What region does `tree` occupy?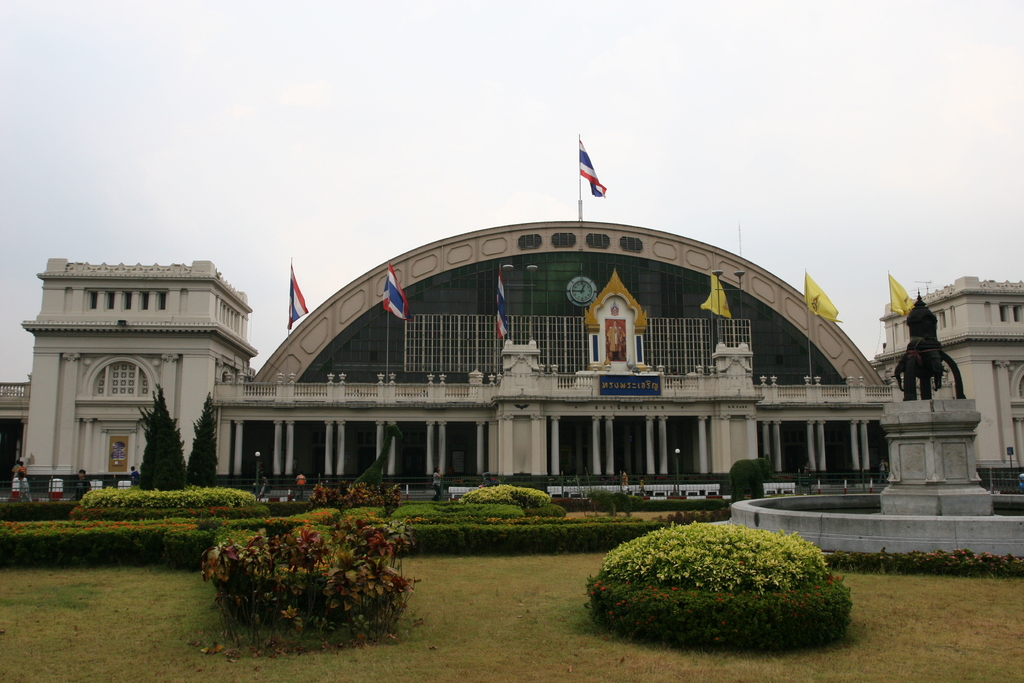
pyautogui.locateOnScreen(189, 388, 230, 492).
